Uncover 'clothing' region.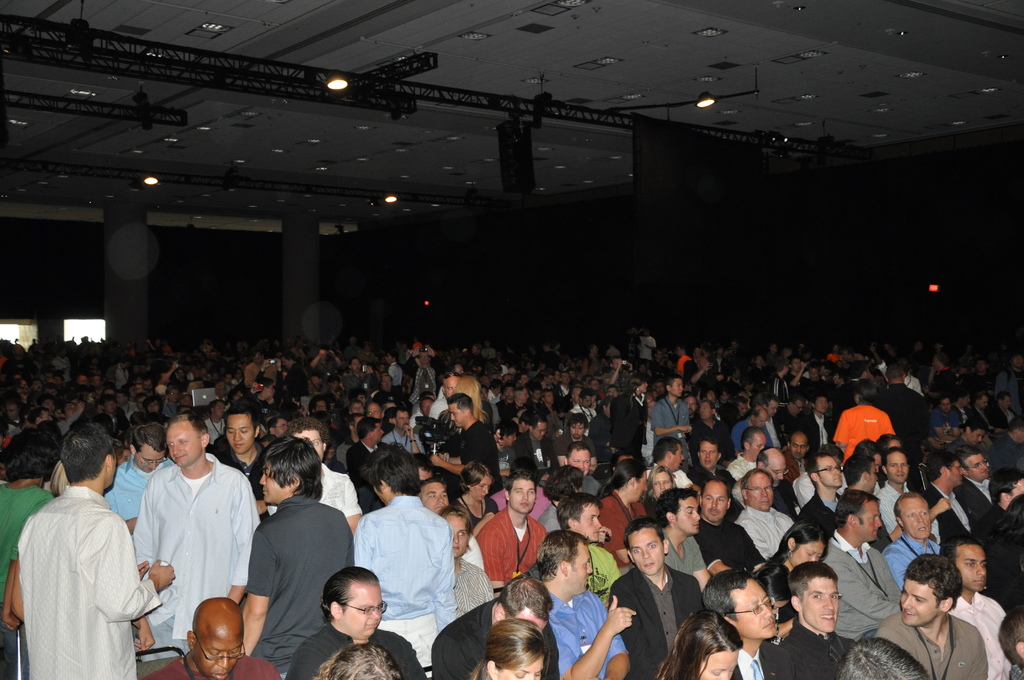
Uncovered: 589 412 623 460.
